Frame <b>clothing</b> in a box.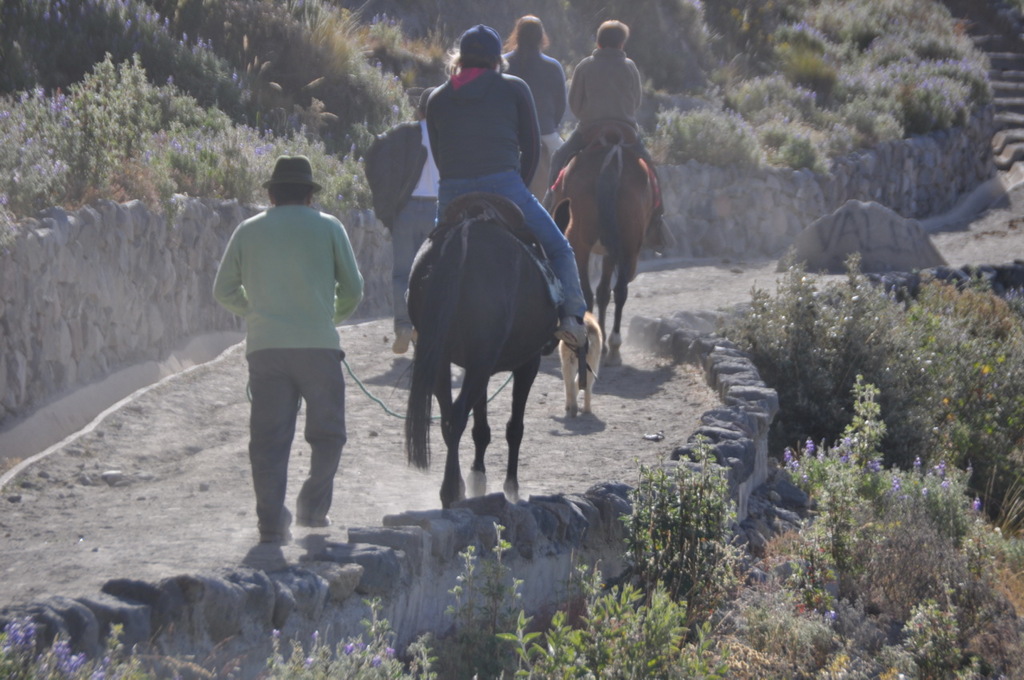
left=358, top=127, right=440, bottom=332.
